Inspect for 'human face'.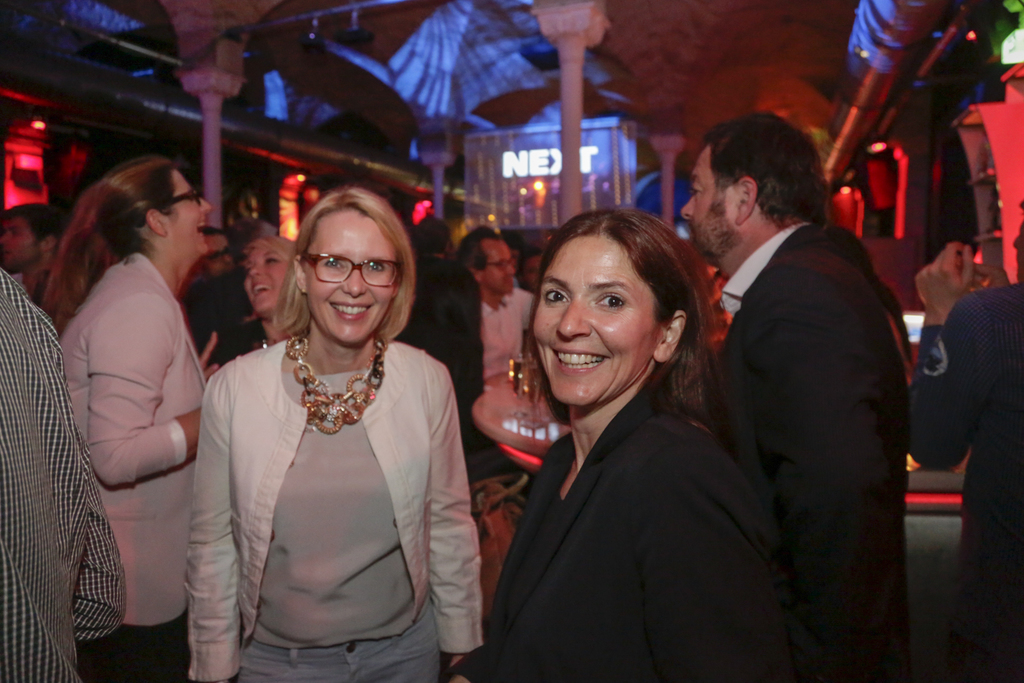
Inspection: x1=479, y1=236, x2=513, y2=291.
